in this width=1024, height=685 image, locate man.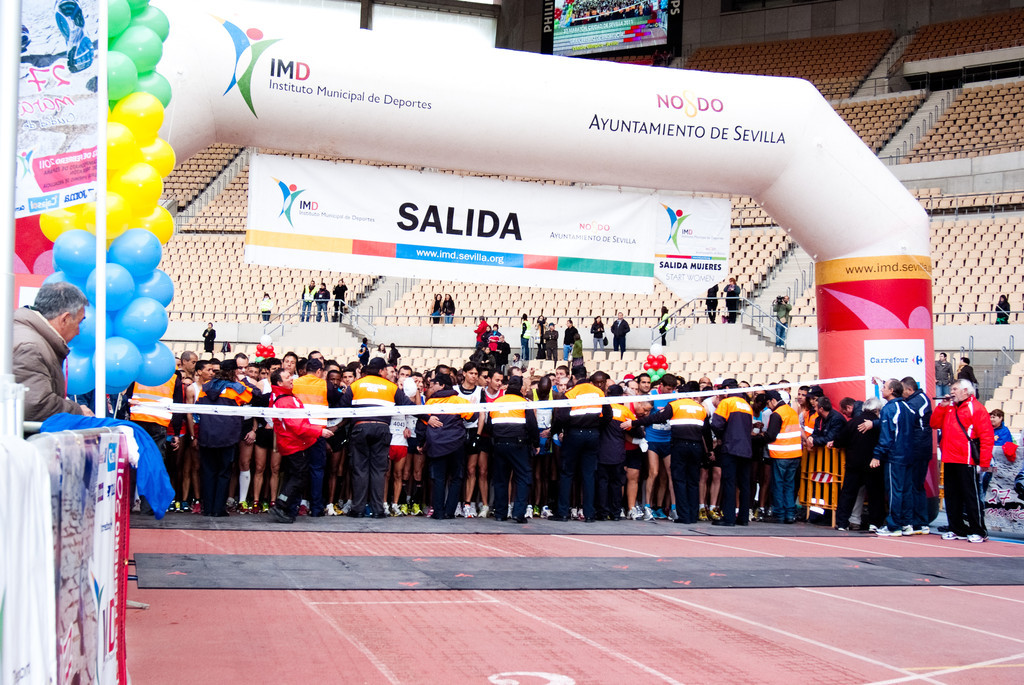
Bounding box: 311:274:329:323.
